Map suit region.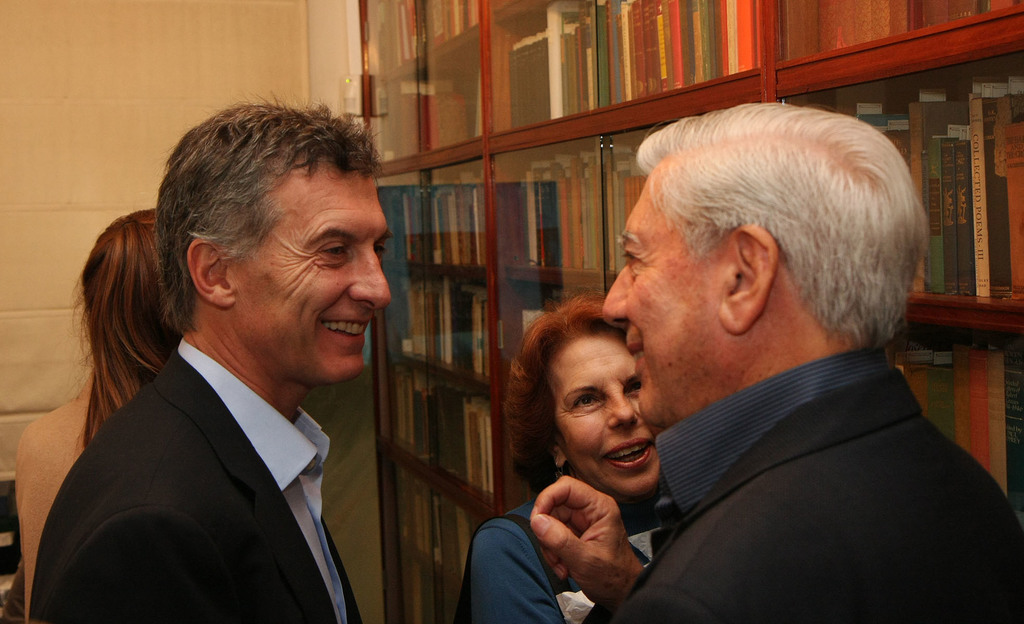
Mapped to x1=588 y1=345 x2=1023 y2=623.
